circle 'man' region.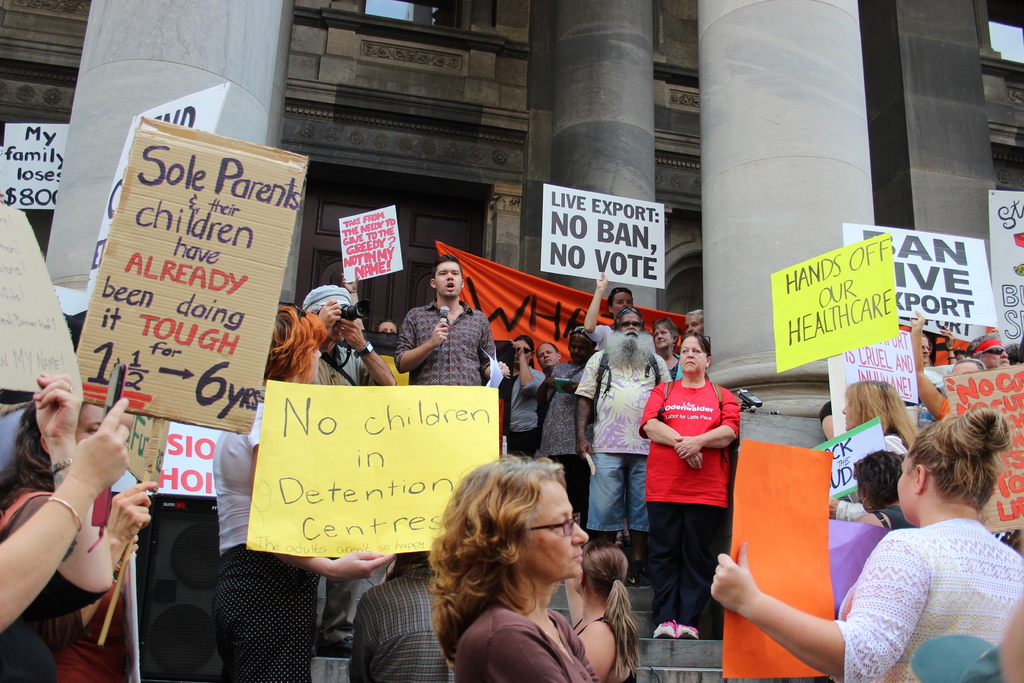
Region: [300,283,397,660].
